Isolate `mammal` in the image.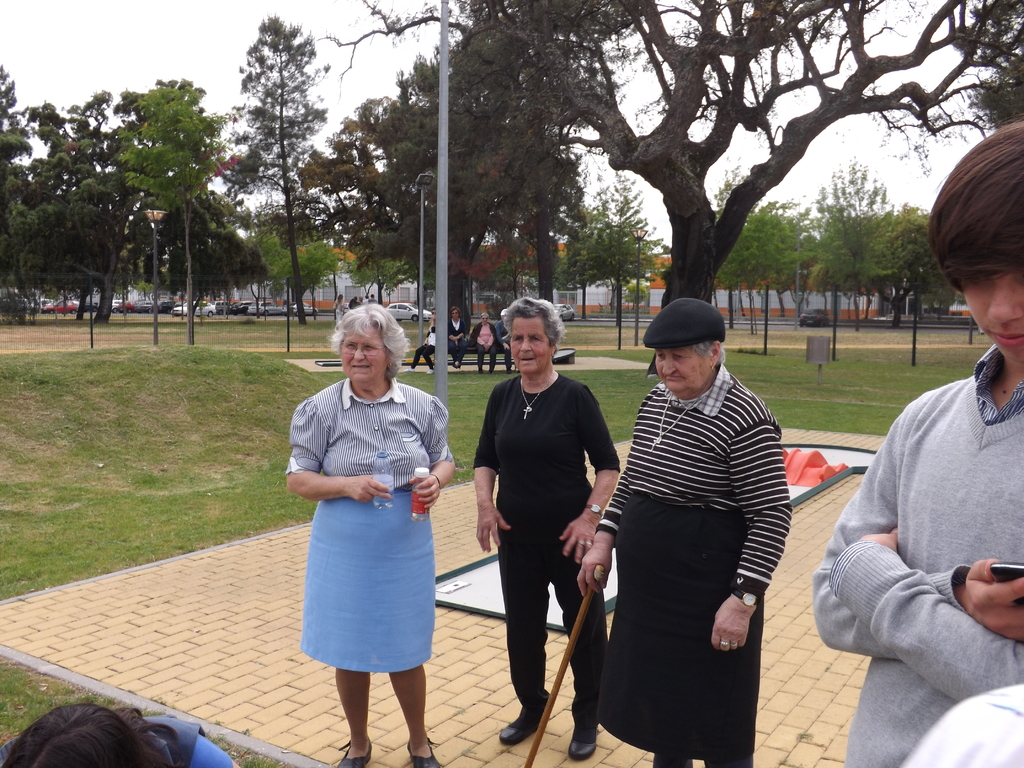
Isolated region: region(810, 113, 1023, 767).
